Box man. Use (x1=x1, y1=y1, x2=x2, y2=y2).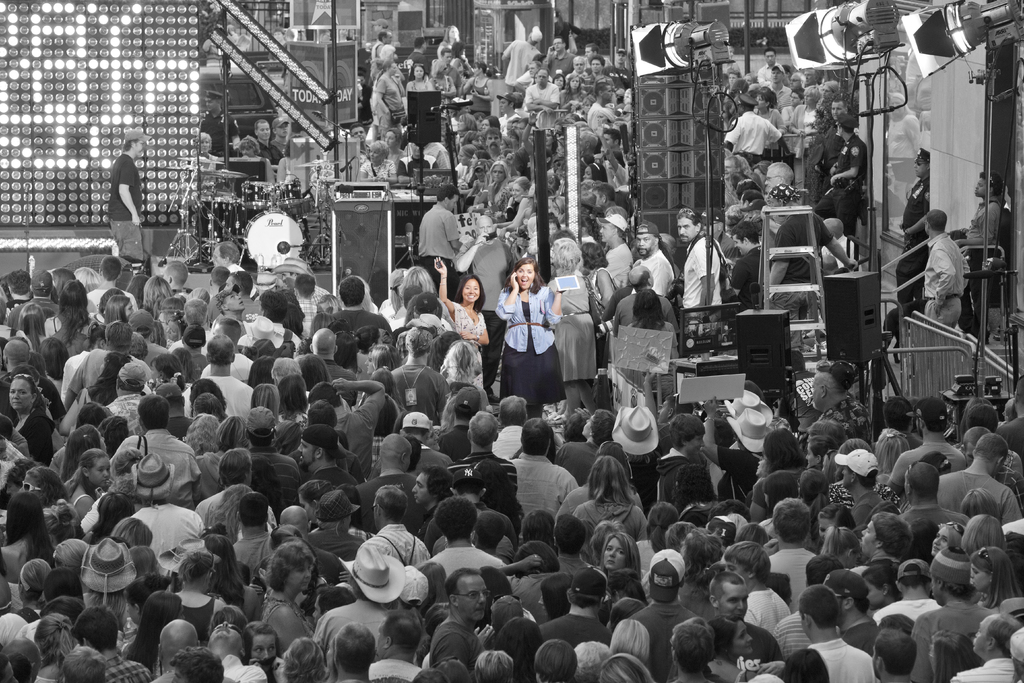
(x1=950, y1=613, x2=1023, y2=682).
